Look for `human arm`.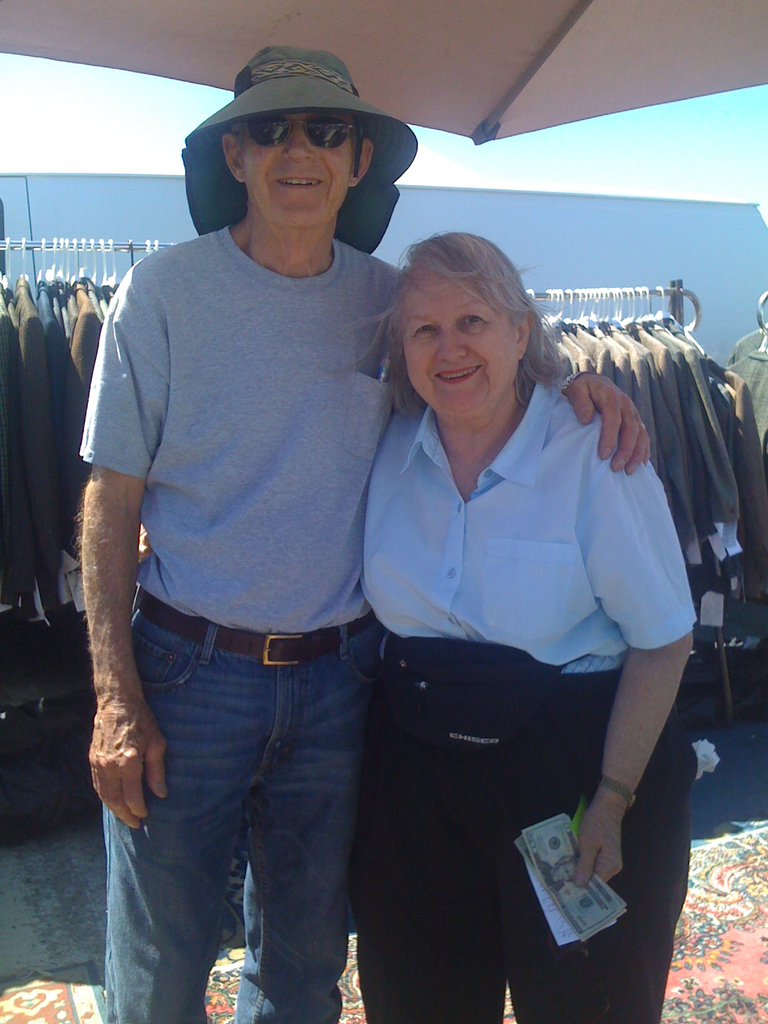
Found: locate(525, 349, 660, 481).
